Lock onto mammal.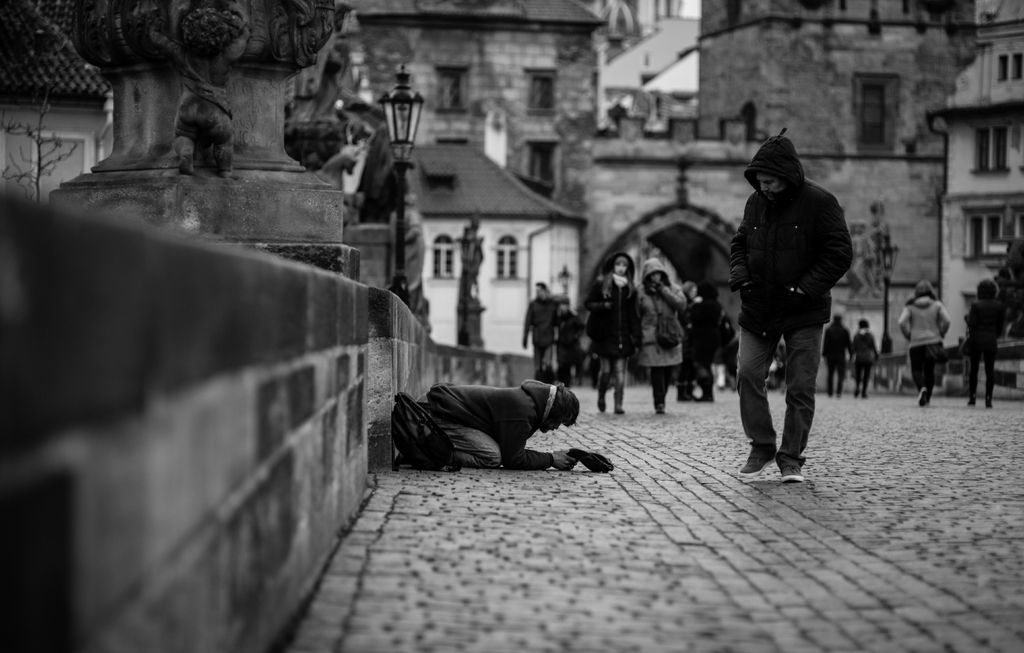
Locked: (left=633, top=254, right=687, bottom=415).
